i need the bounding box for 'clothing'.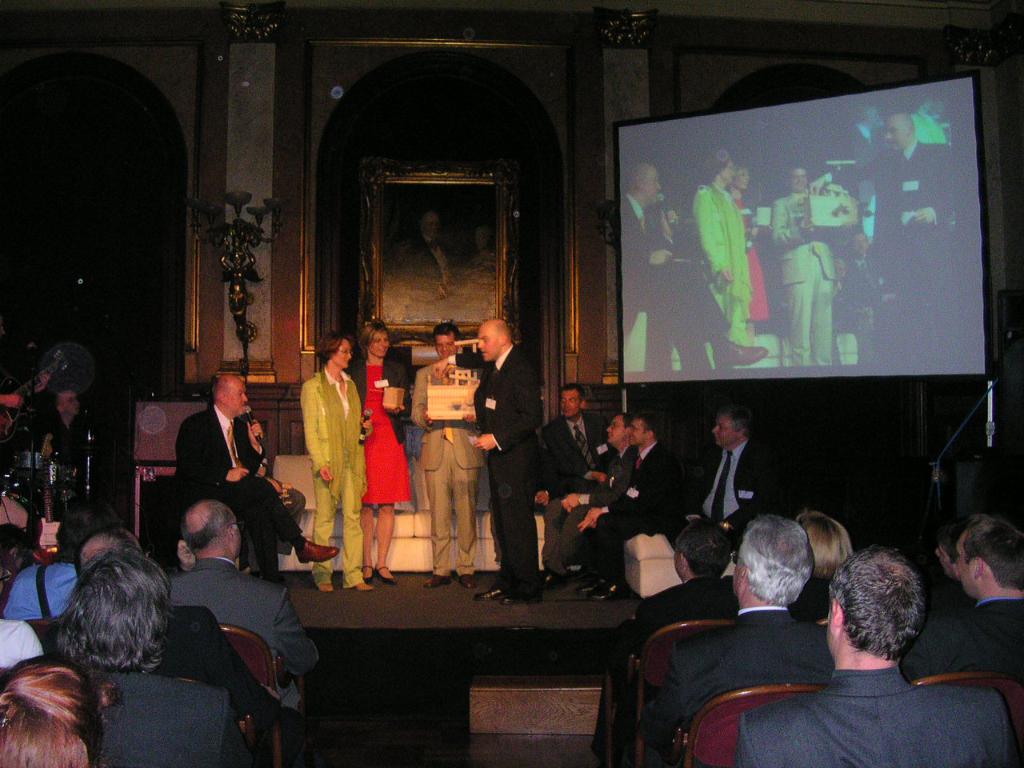
Here it is: (690, 184, 757, 342).
